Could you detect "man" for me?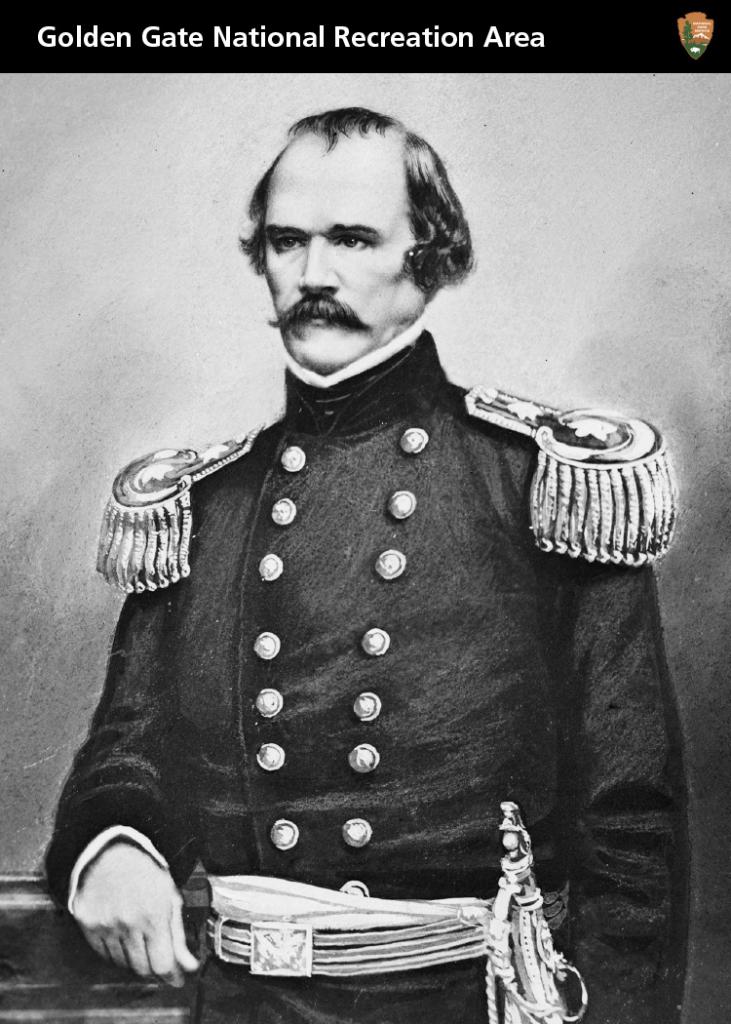
Detection result: 54, 85, 680, 972.
